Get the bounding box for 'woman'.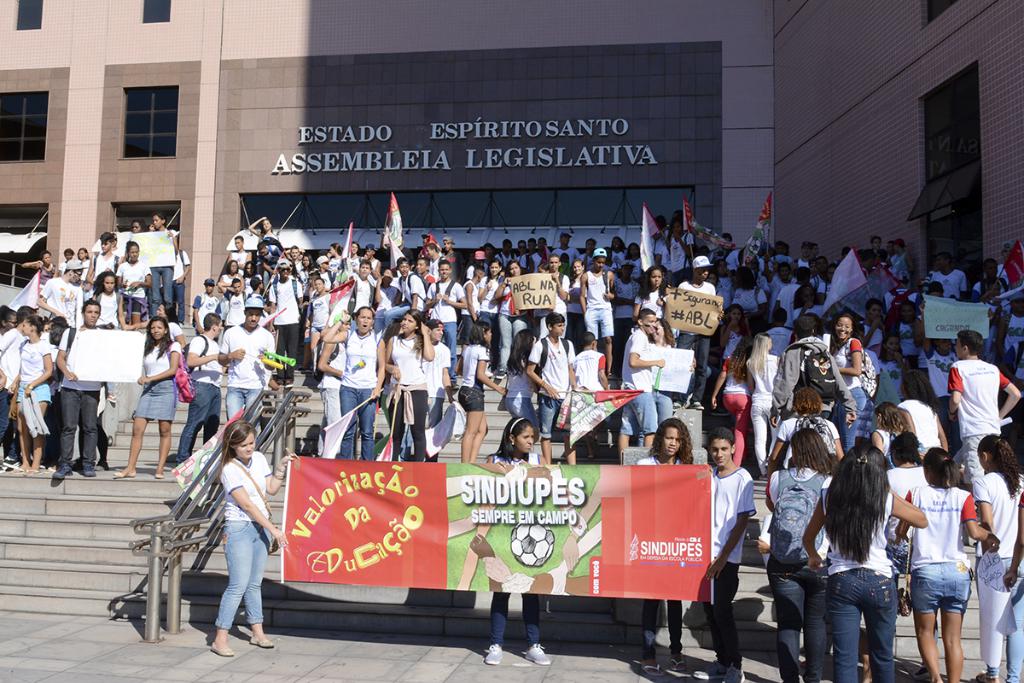
left=496, top=260, right=530, bottom=364.
